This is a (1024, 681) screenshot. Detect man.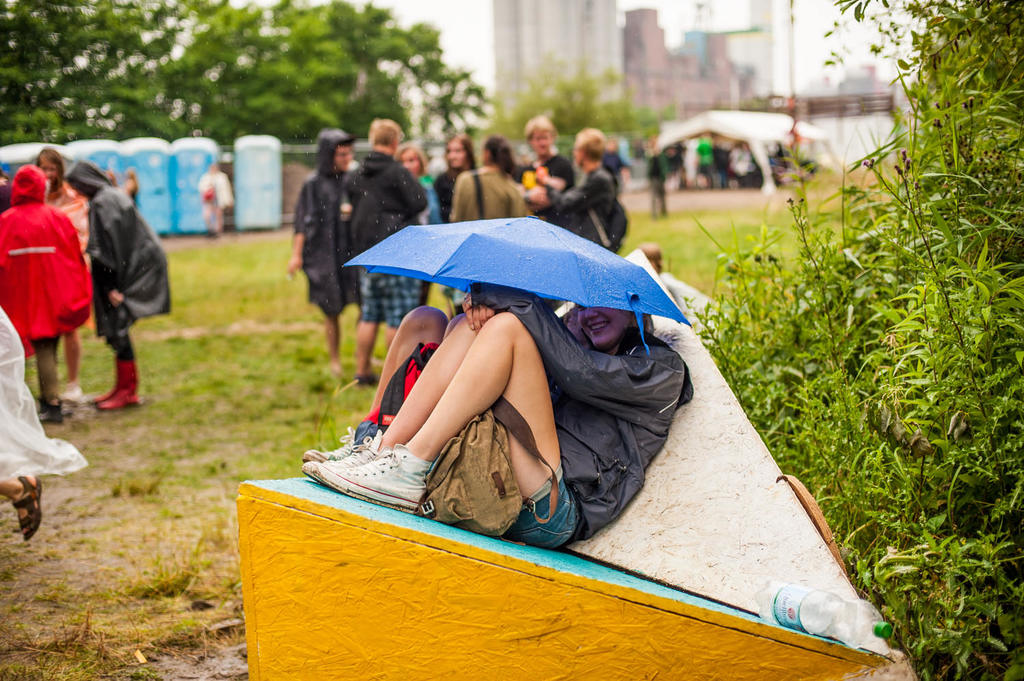
[x1=341, y1=111, x2=427, y2=382].
